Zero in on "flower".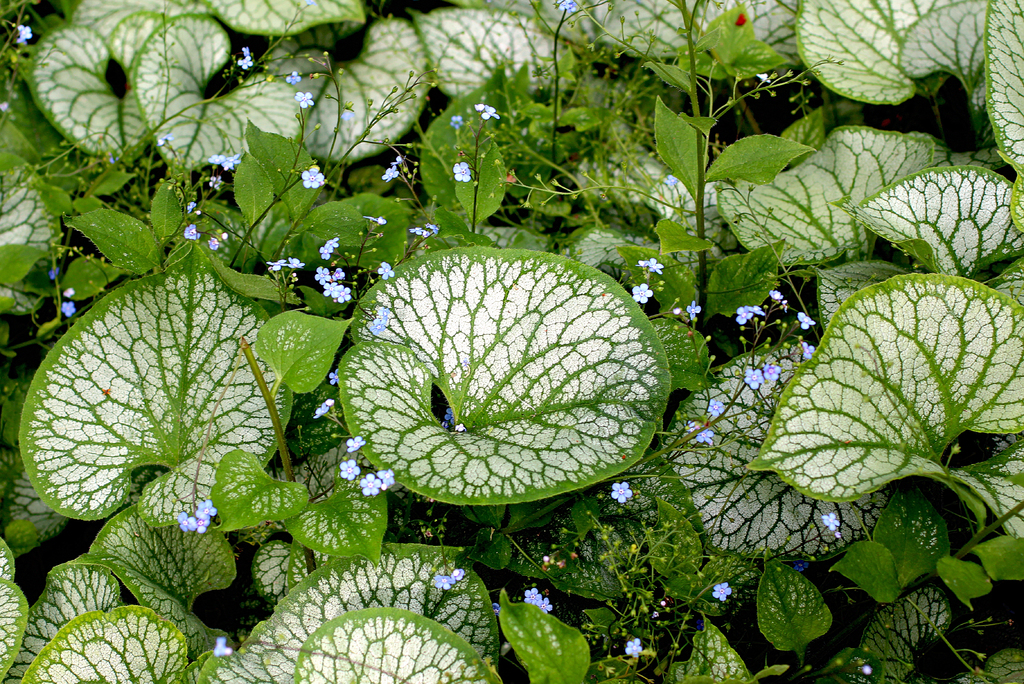
Zeroed in: bbox(622, 640, 642, 661).
